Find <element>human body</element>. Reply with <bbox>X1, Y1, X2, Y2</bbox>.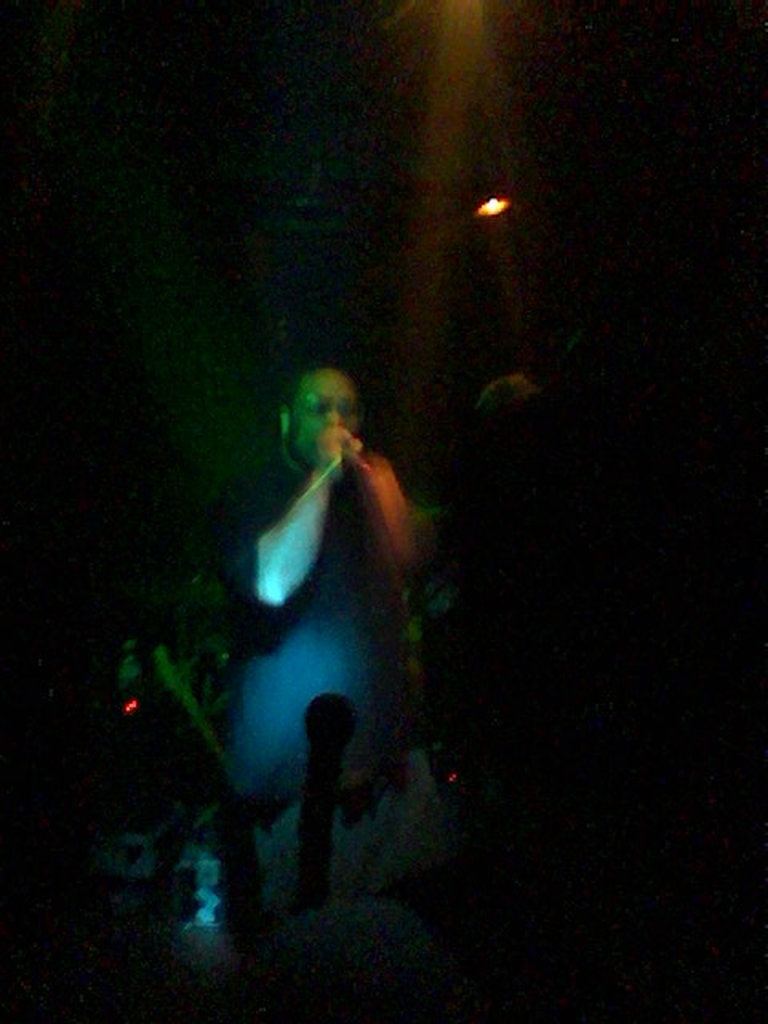
<bbox>187, 363, 450, 923</bbox>.
